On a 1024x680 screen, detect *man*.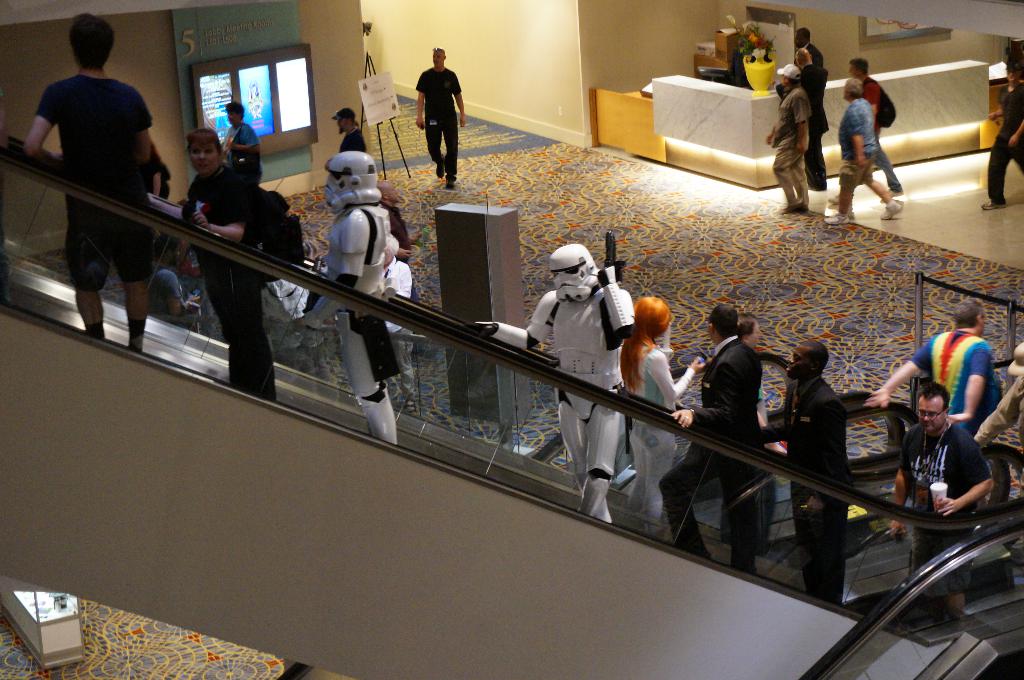
<region>795, 28, 824, 70</region>.
